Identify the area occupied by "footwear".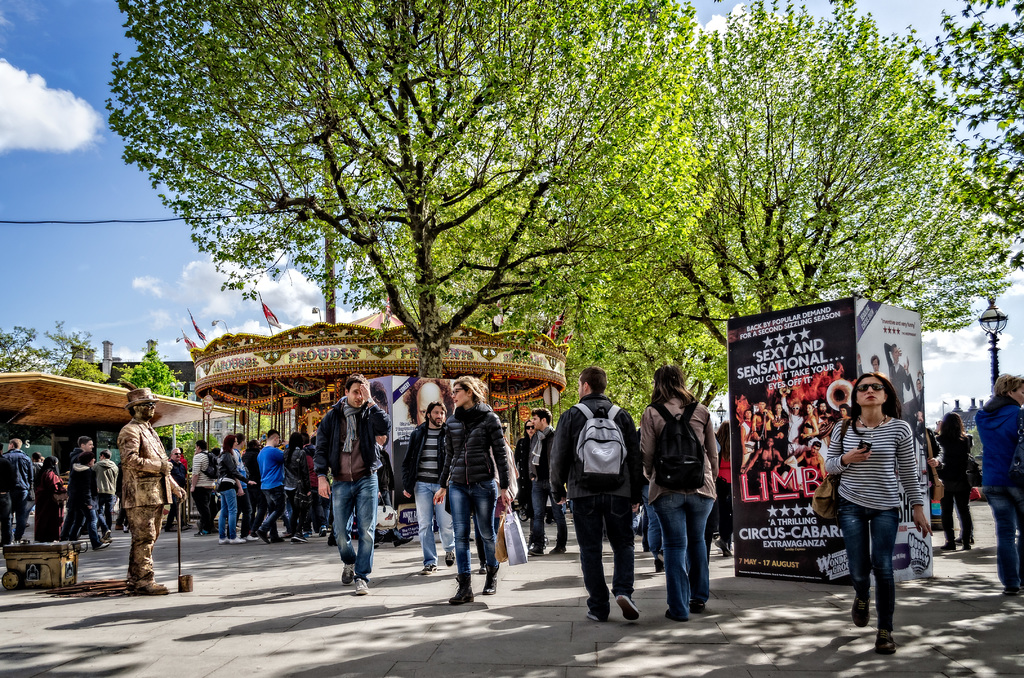
Area: Rect(317, 525, 327, 537).
